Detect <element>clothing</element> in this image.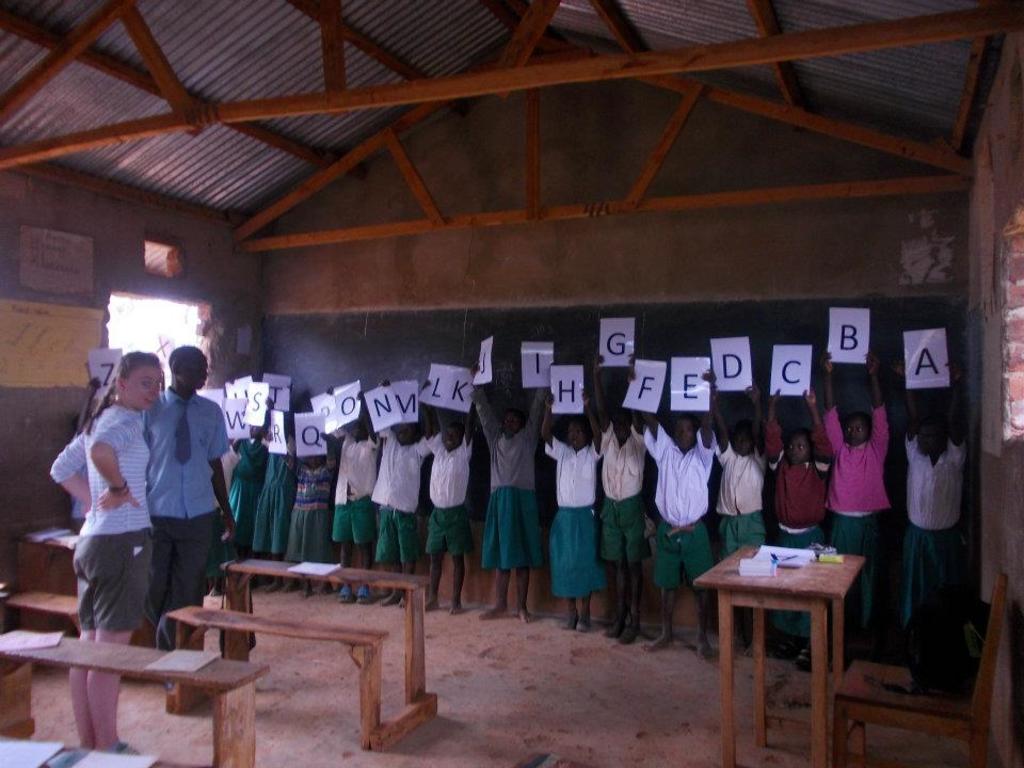
Detection: 293/454/347/556.
